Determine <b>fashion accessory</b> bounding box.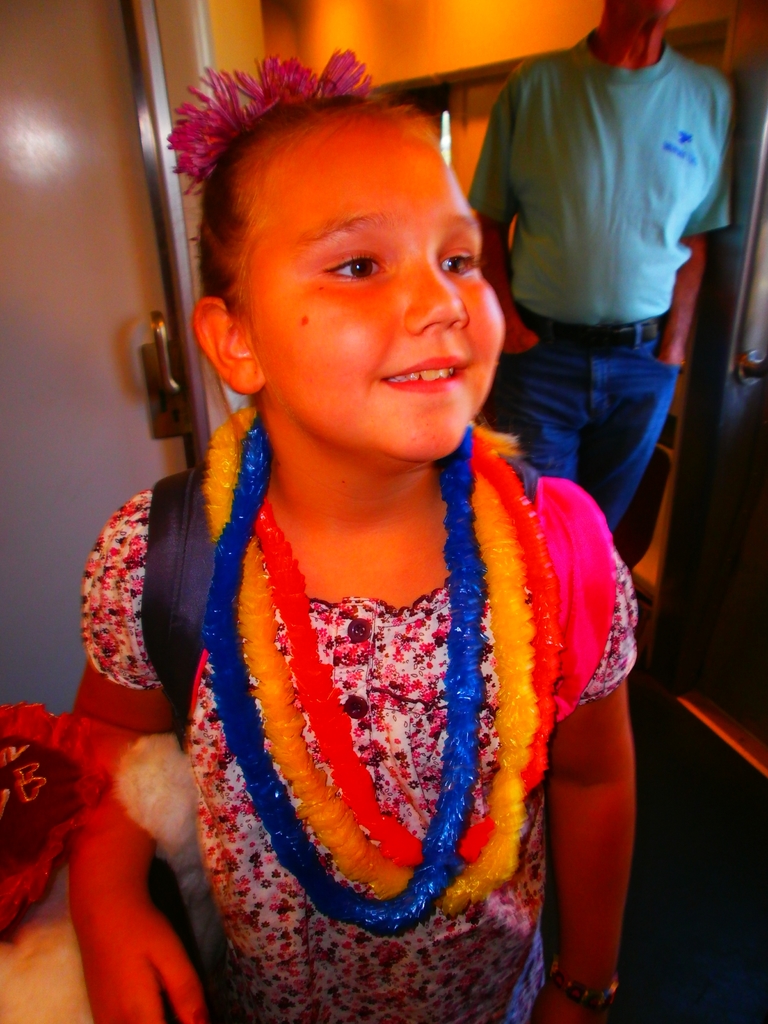
Determined: (548, 952, 623, 1020).
